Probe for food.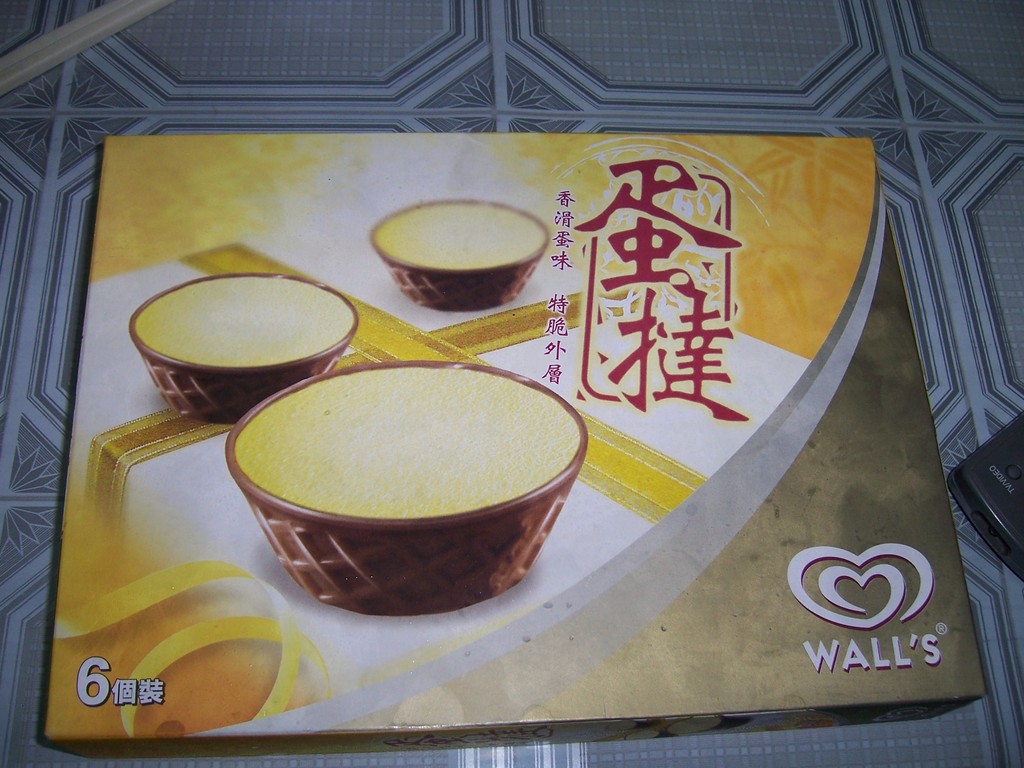
Probe result: <region>235, 368, 577, 578</region>.
